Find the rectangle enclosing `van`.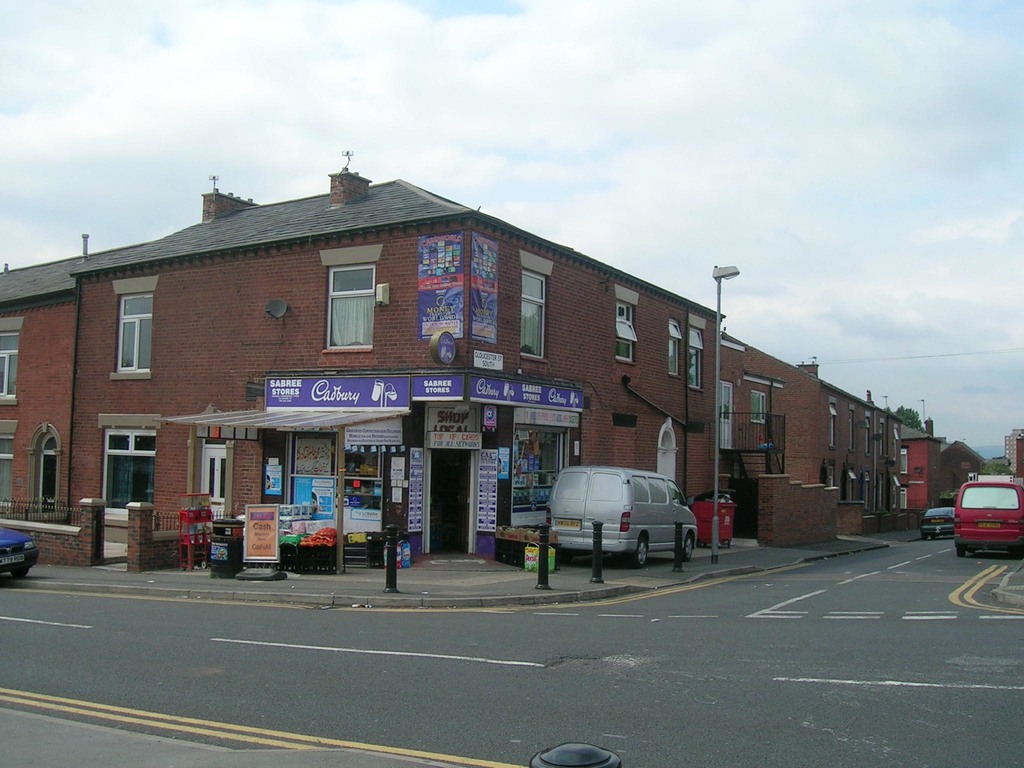
left=954, top=477, right=1023, bottom=556.
